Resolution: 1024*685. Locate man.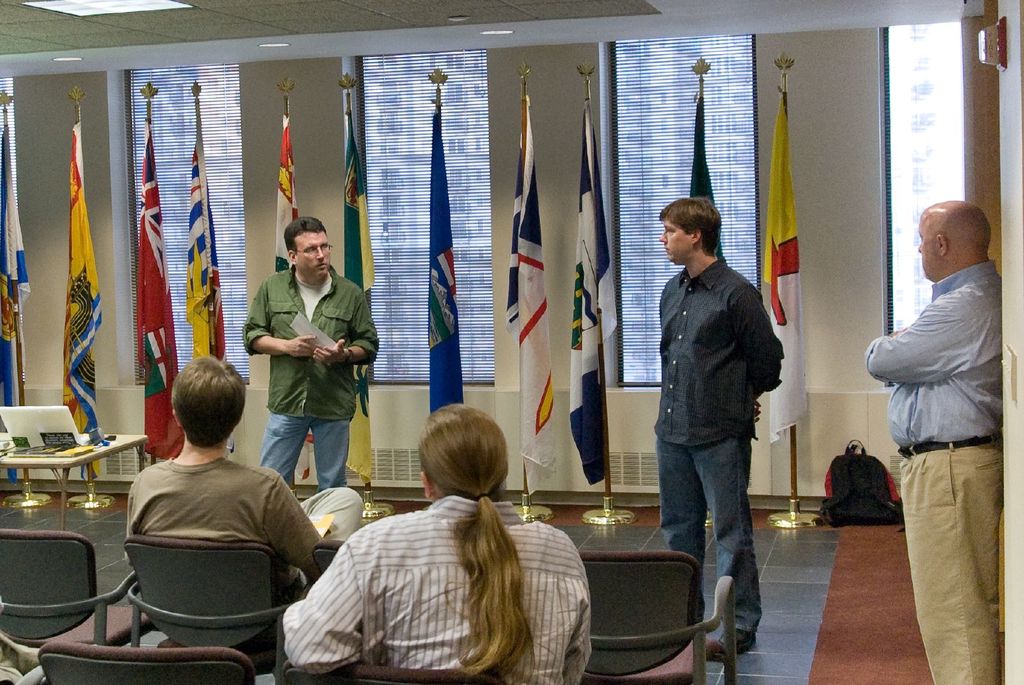
[x1=121, y1=353, x2=371, y2=597].
